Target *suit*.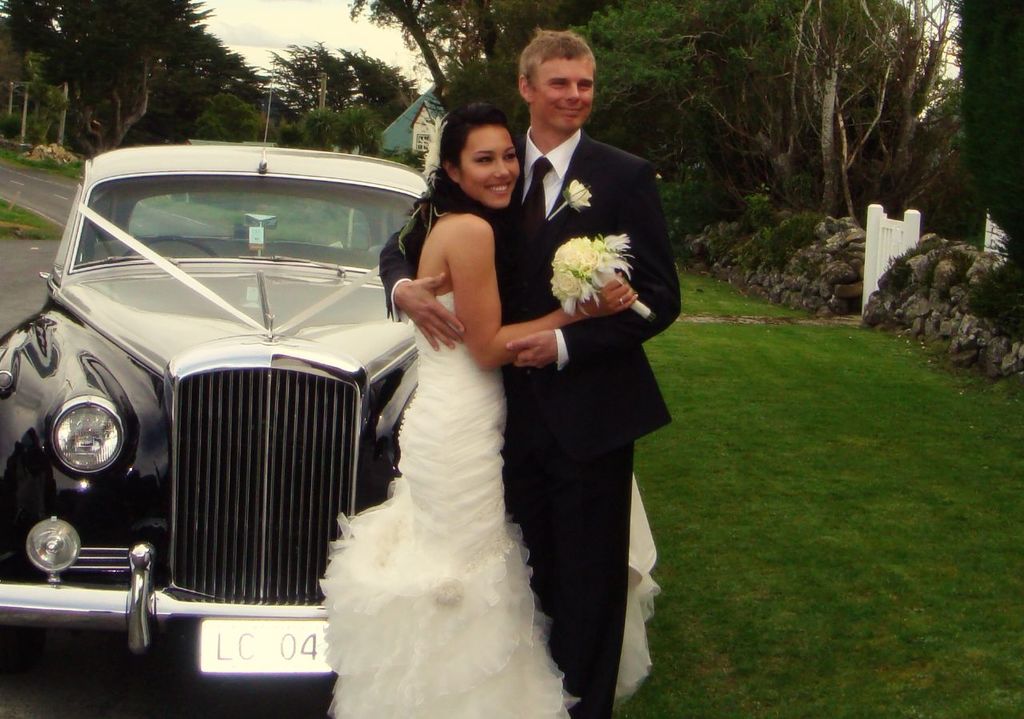
Target region: left=442, top=80, right=648, bottom=660.
